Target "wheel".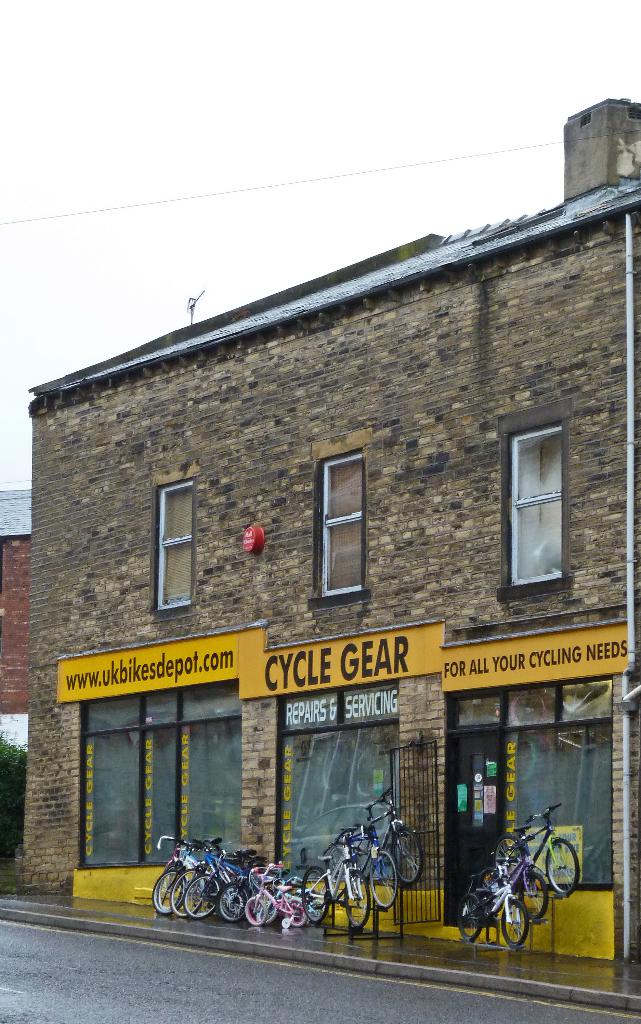
Target region: x1=302 y1=867 x2=329 y2=920.
